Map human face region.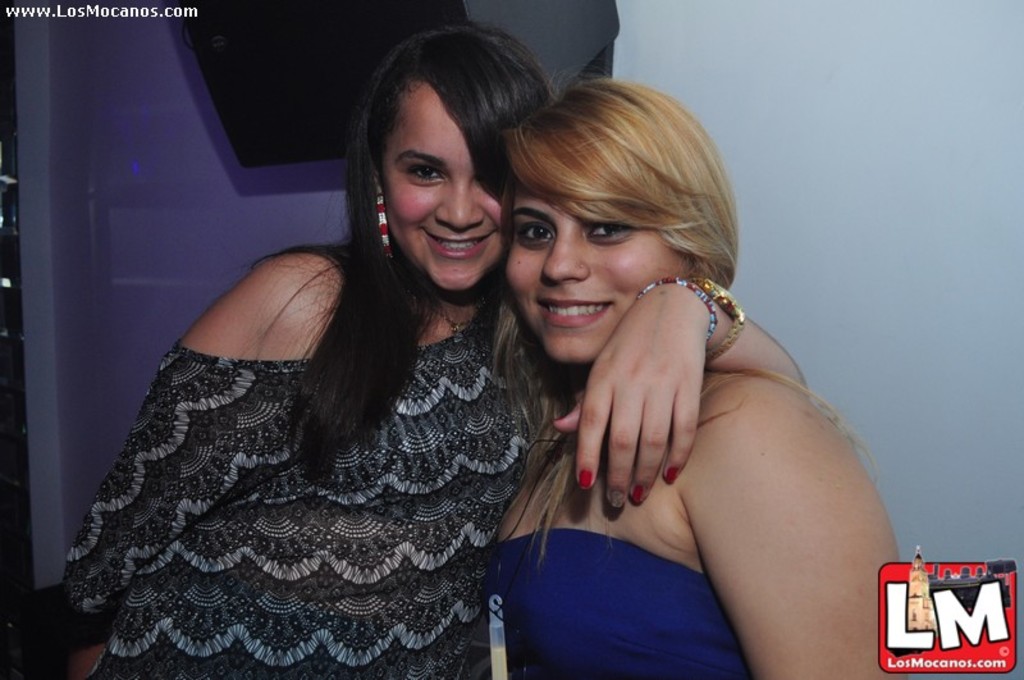
Mapped to 376,85,513,292.
